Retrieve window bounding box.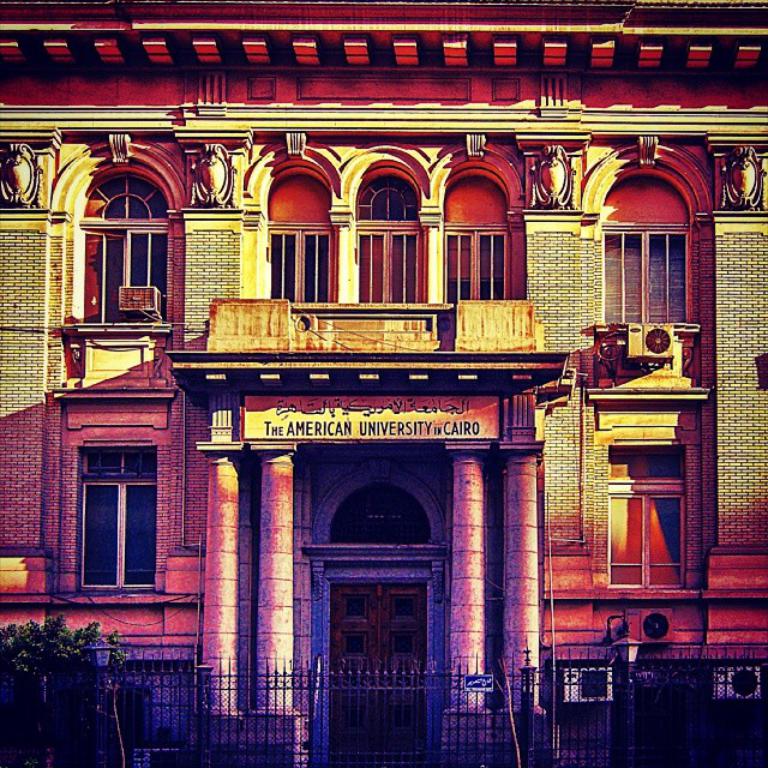
Bounding box: bbox=[275, 170, 331, 306].
